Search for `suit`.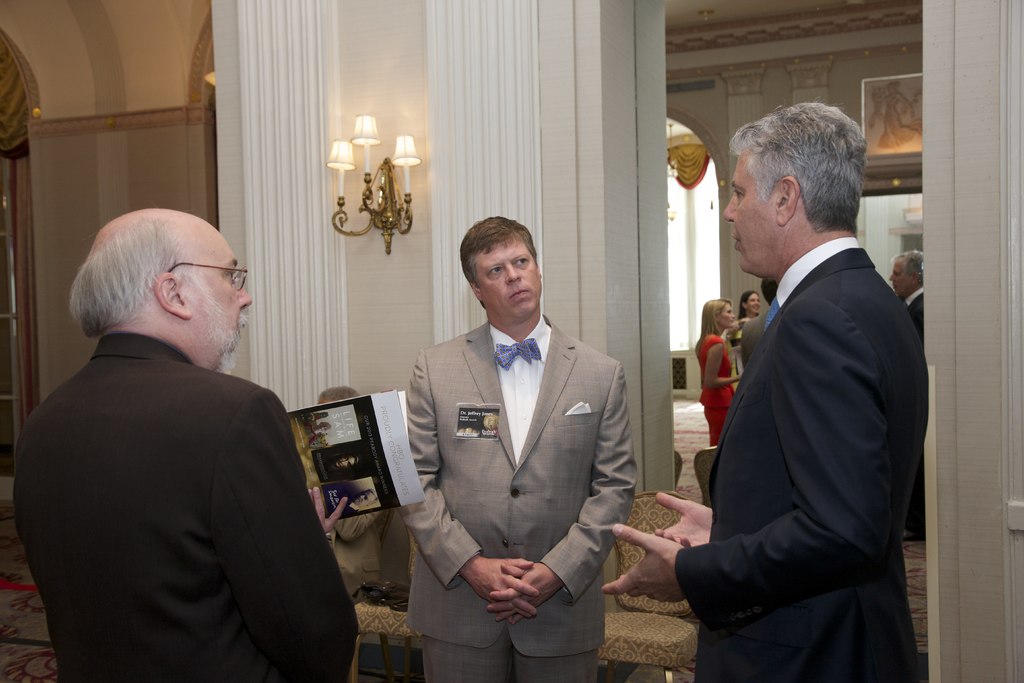
Found at <box>11,327,358,682</box>.
